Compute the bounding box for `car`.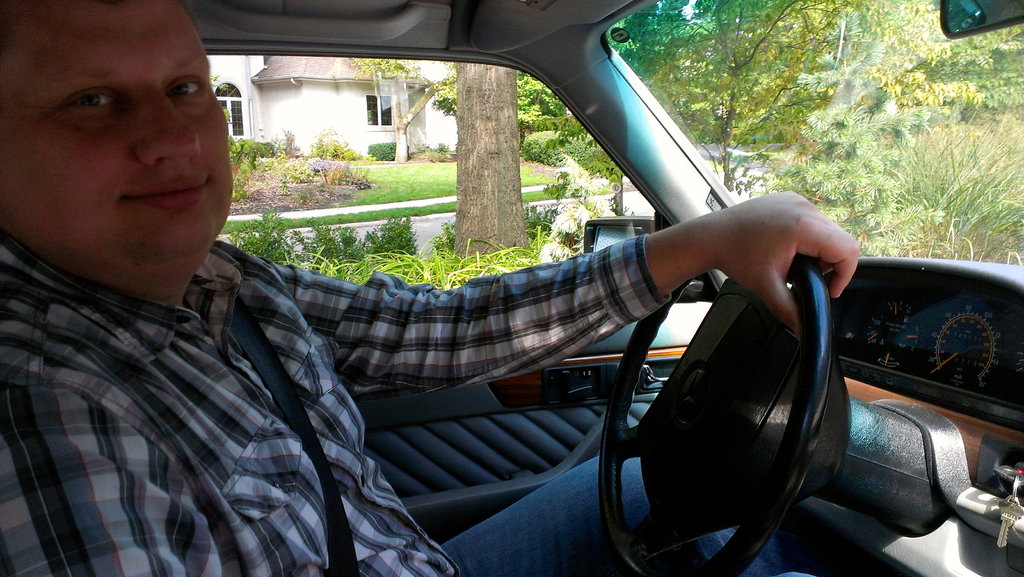
locate(0, 0, 1023, 576).
